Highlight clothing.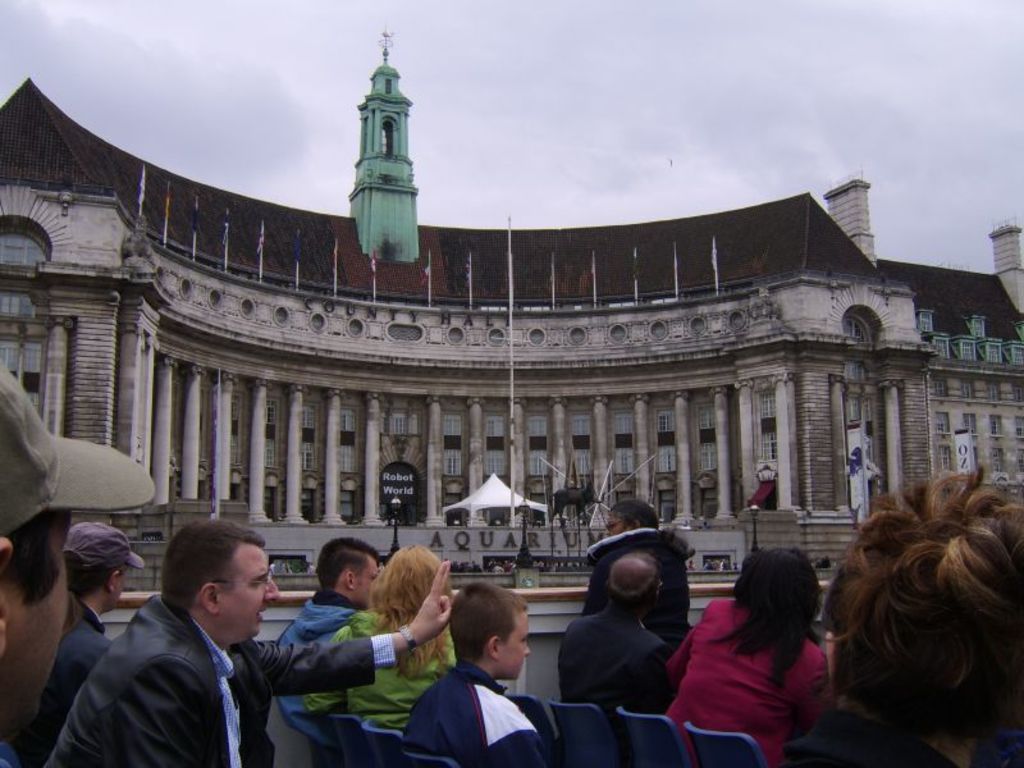
Highlighted region: (left=41, top=589, right=396, bottom=767).
